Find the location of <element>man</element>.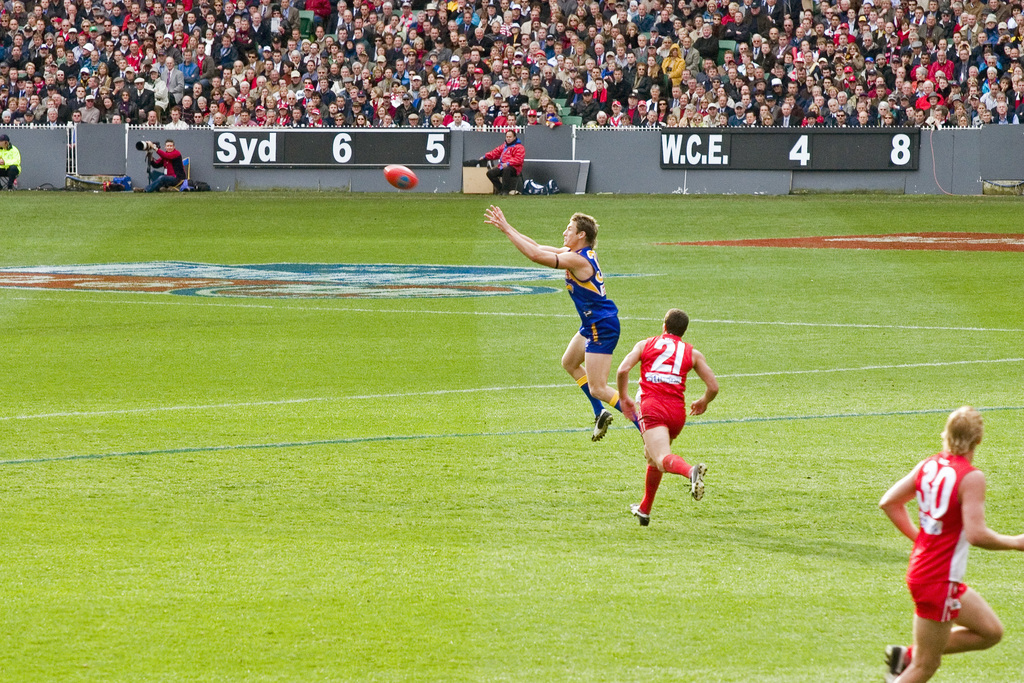
Location: {"left": 0, "top": 132, "right": 26, "bottom": 188}.
